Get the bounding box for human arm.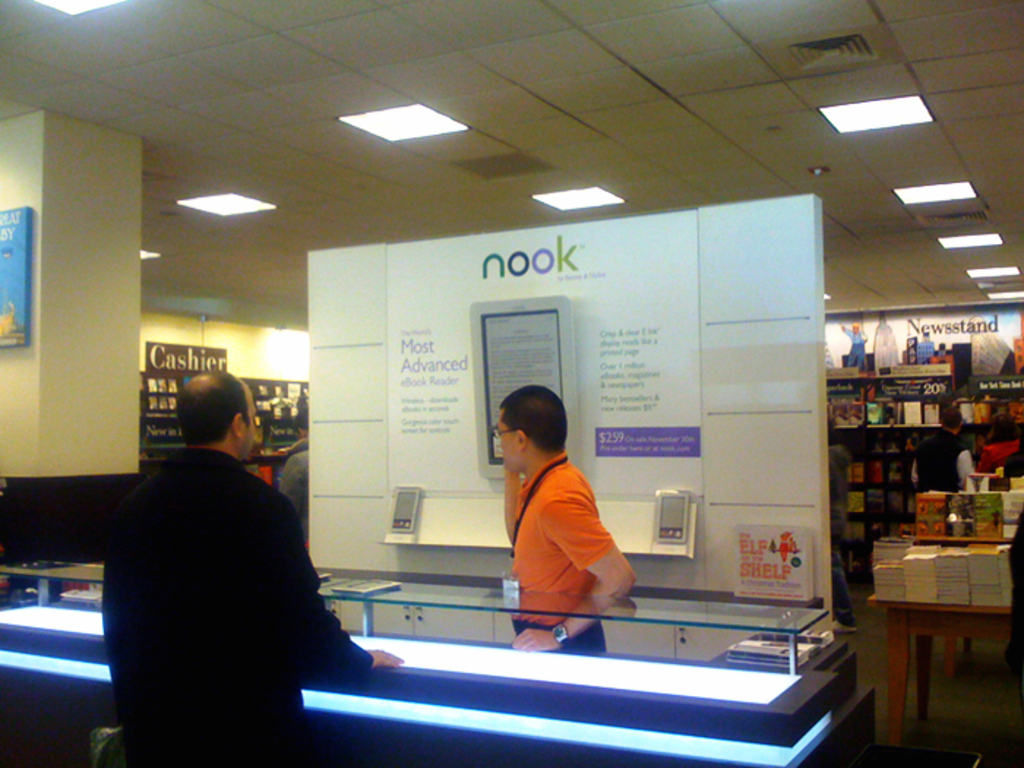
[511,505,635,650].
